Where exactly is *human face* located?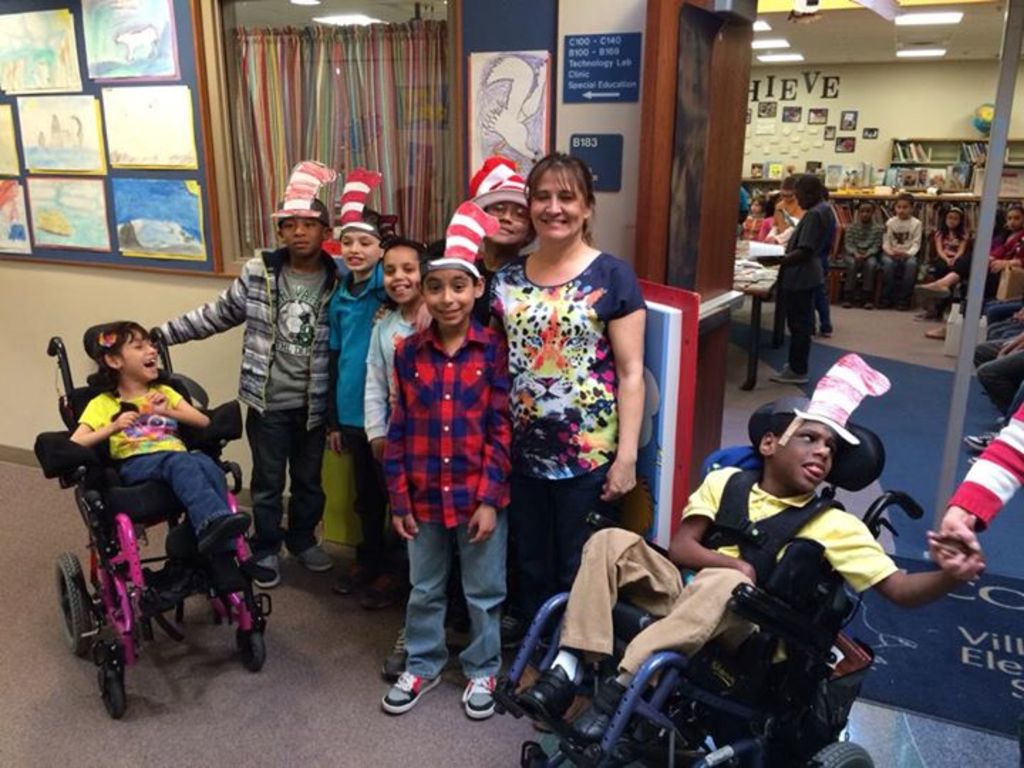
Its bounding box is [left=533, top=164, right=583, bottom=240].
